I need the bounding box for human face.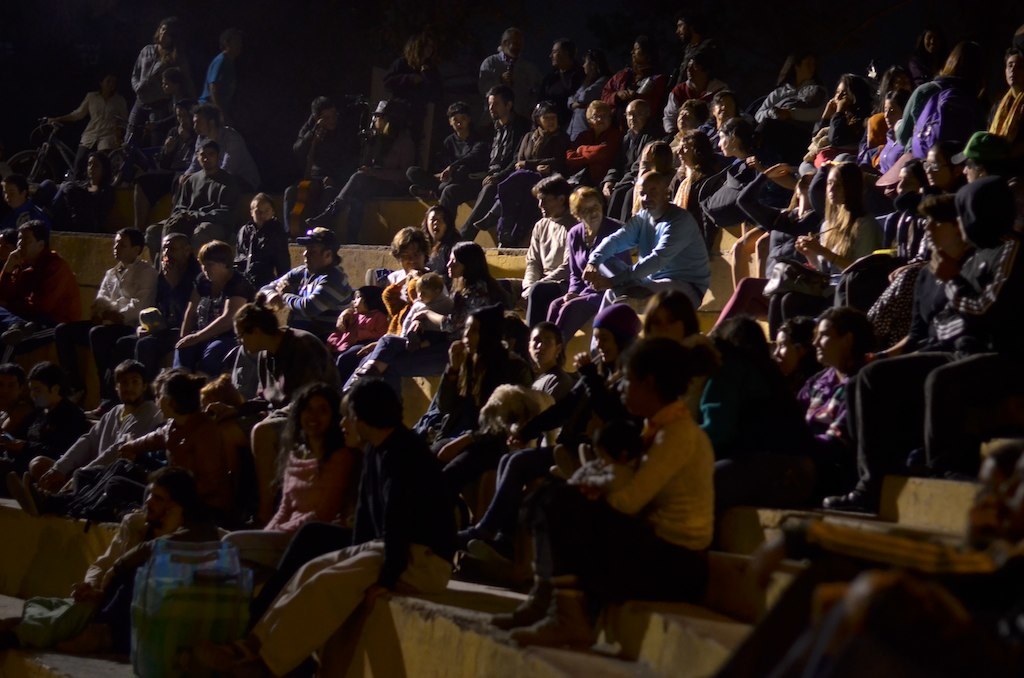
Here it is: [left=419, top=282, right=429, bottom=300].
